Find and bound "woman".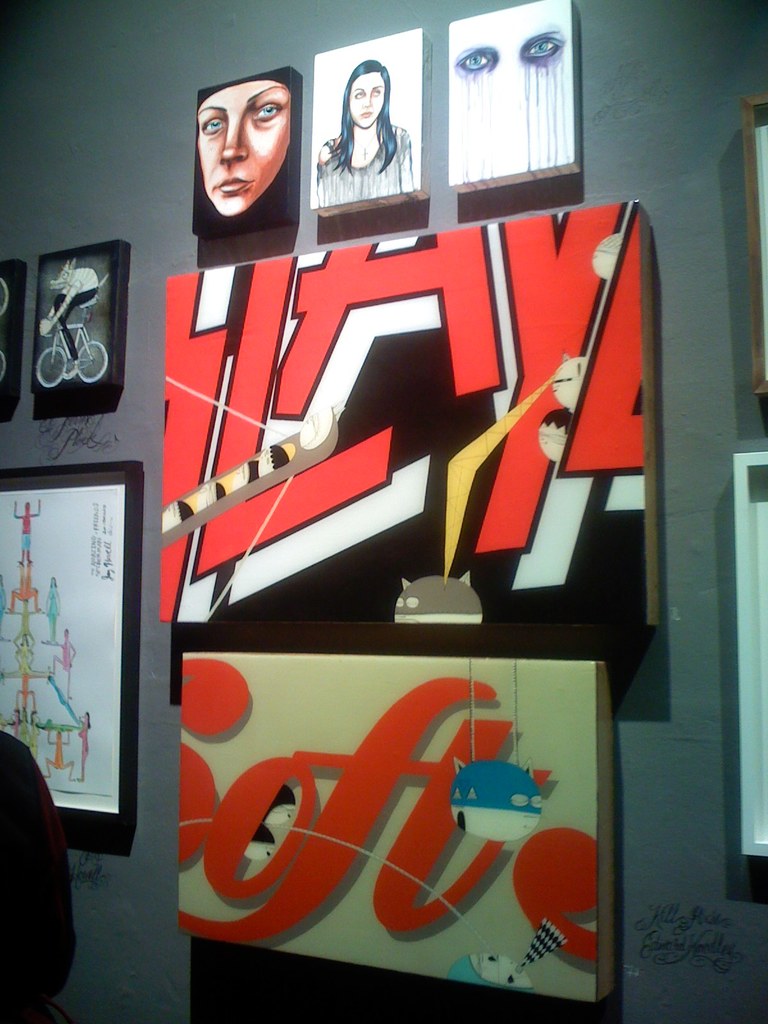
Bound: [77,712,91,781].
